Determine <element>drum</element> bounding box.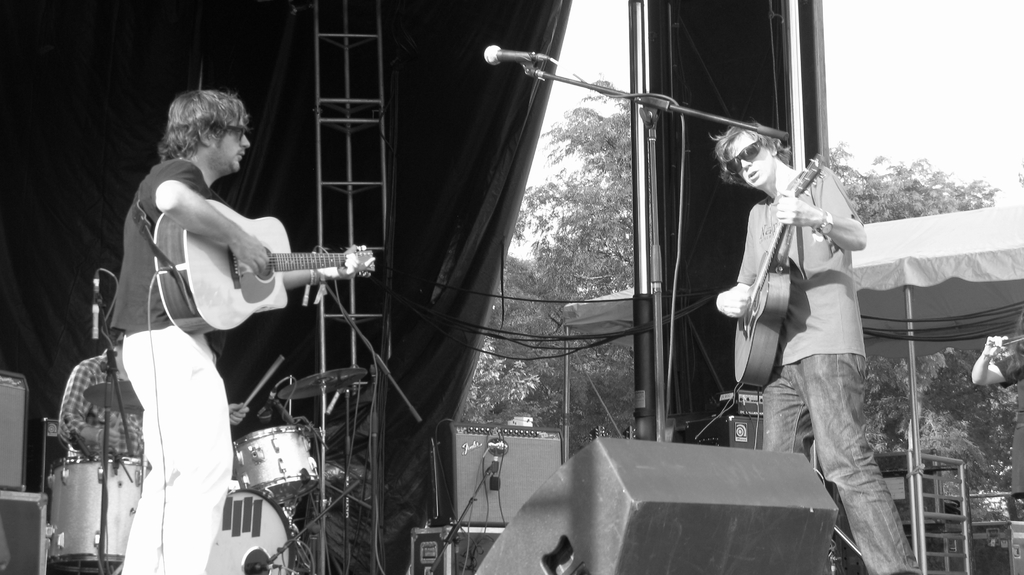
Determined: Rect(234, 425, 318, 507).
